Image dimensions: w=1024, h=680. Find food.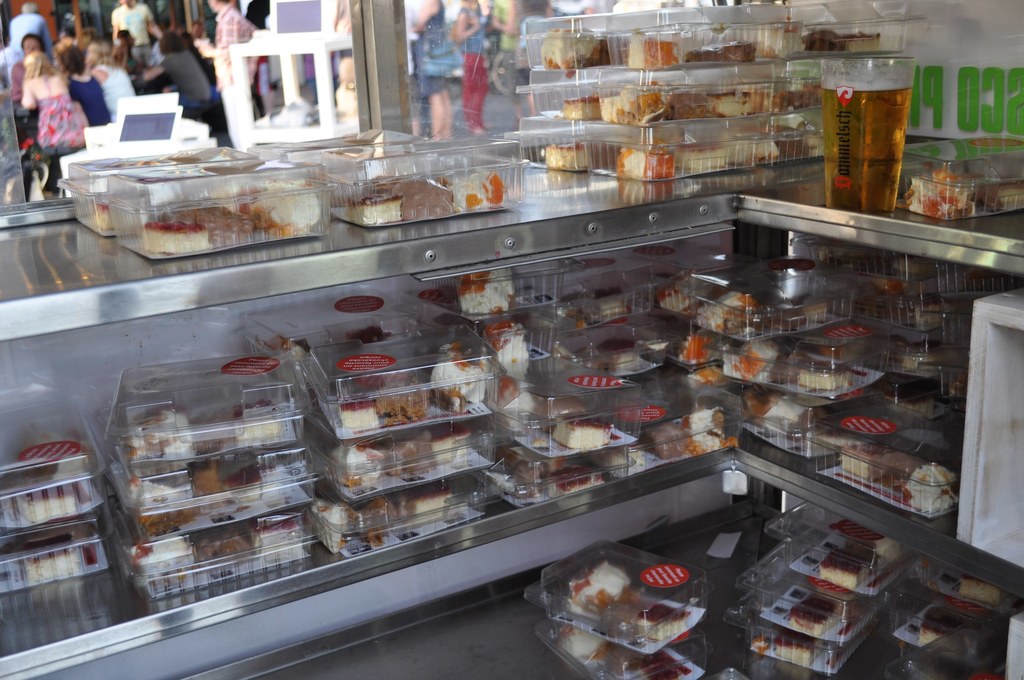
bbox=[538, 393, 588, 436].
